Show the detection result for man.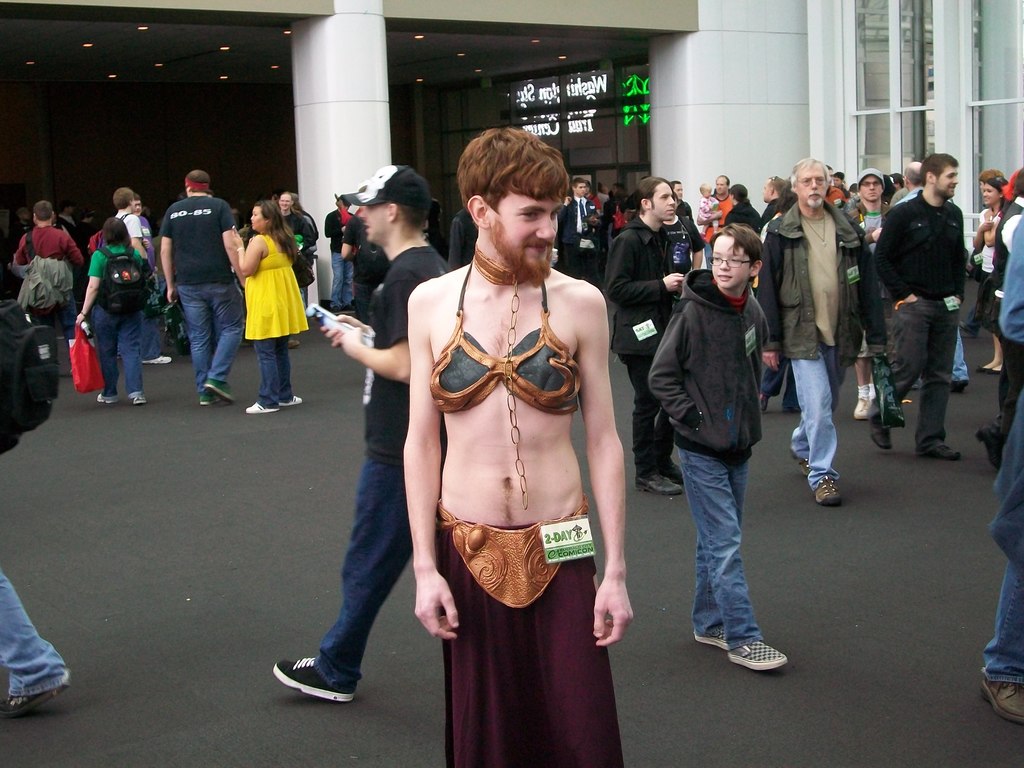
[160,170,247,406].
